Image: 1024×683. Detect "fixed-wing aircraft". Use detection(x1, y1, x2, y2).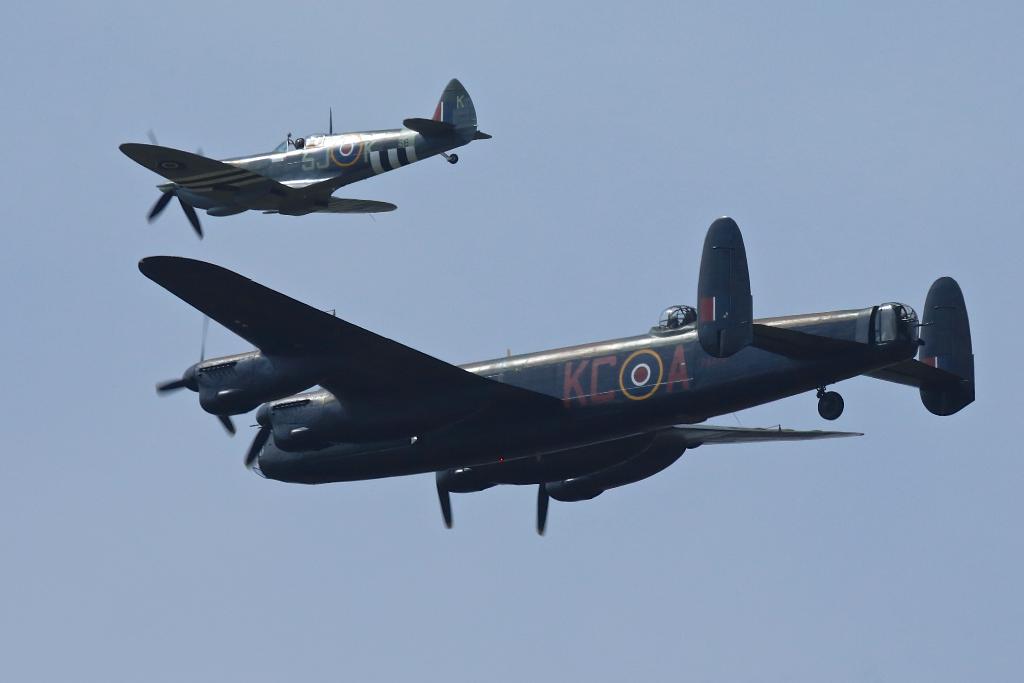
detection(120, 76, 494, 239).
